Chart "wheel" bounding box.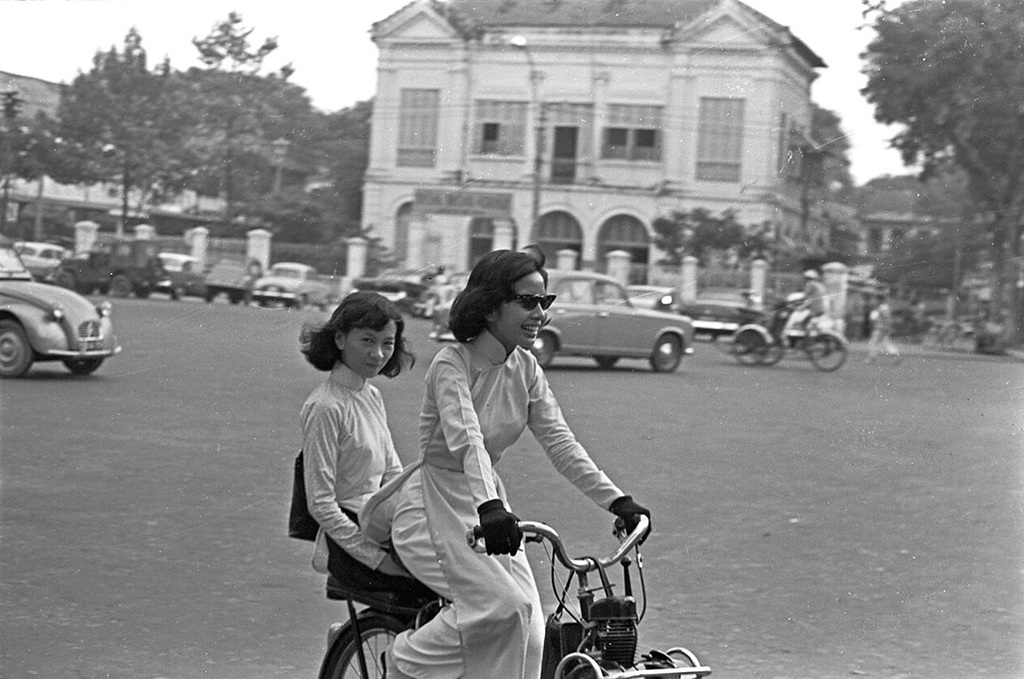
Charted: {"left": 0, "top": 316, "right": 38, "bottom": 380}.
